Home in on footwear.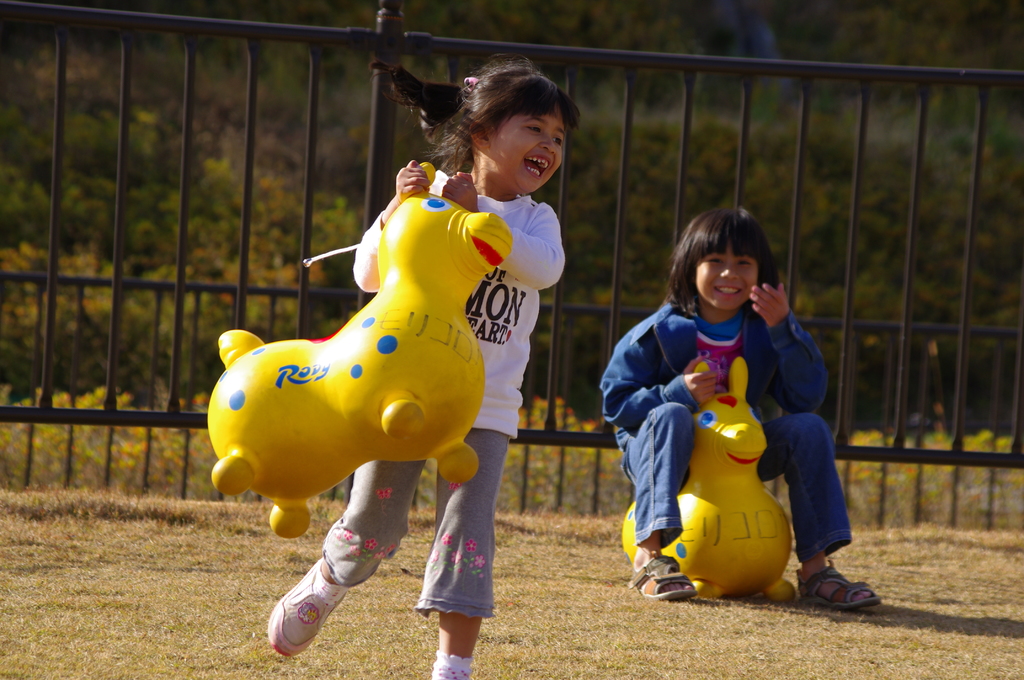
Homed in at (623, 550, 697, 604).
